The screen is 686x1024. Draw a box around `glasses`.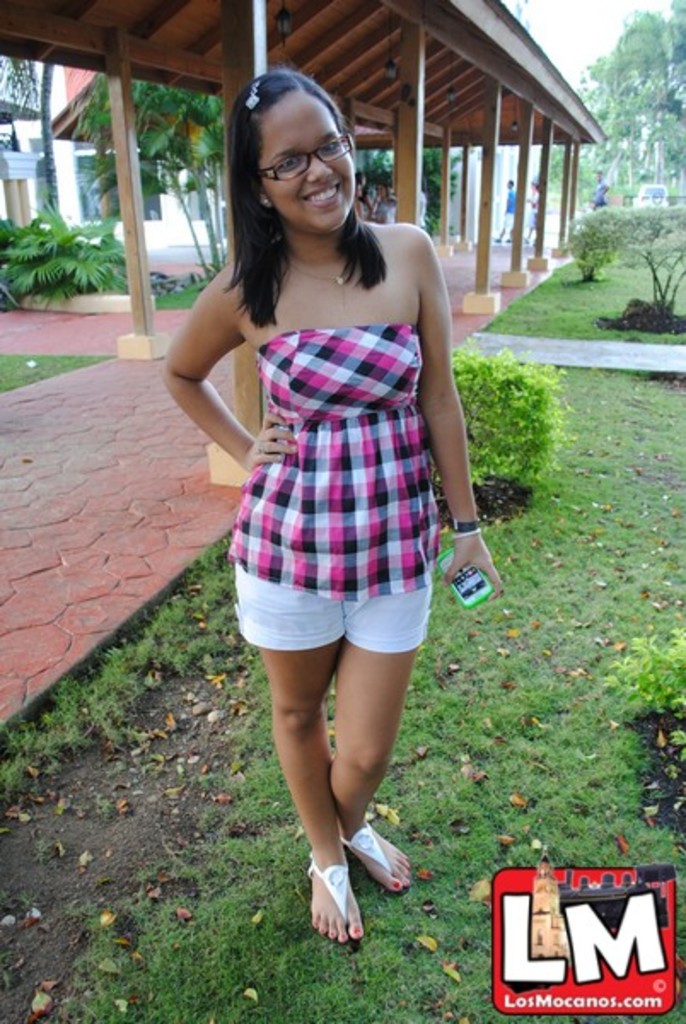
246,125,362,179.
